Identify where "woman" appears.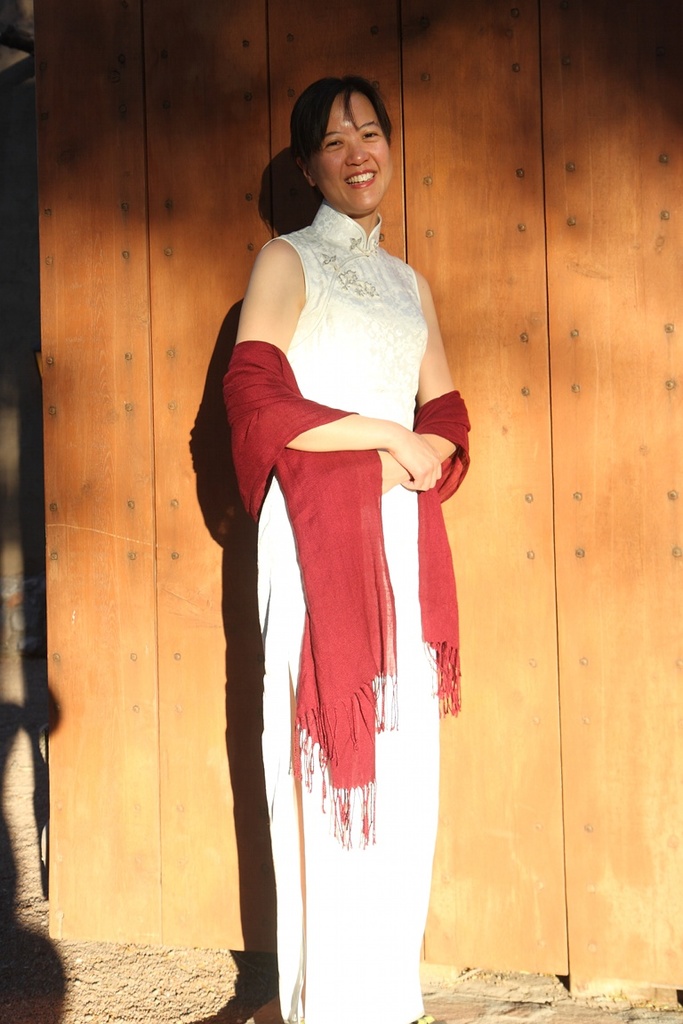
Appears at box=[200, 85, 485, 998].
